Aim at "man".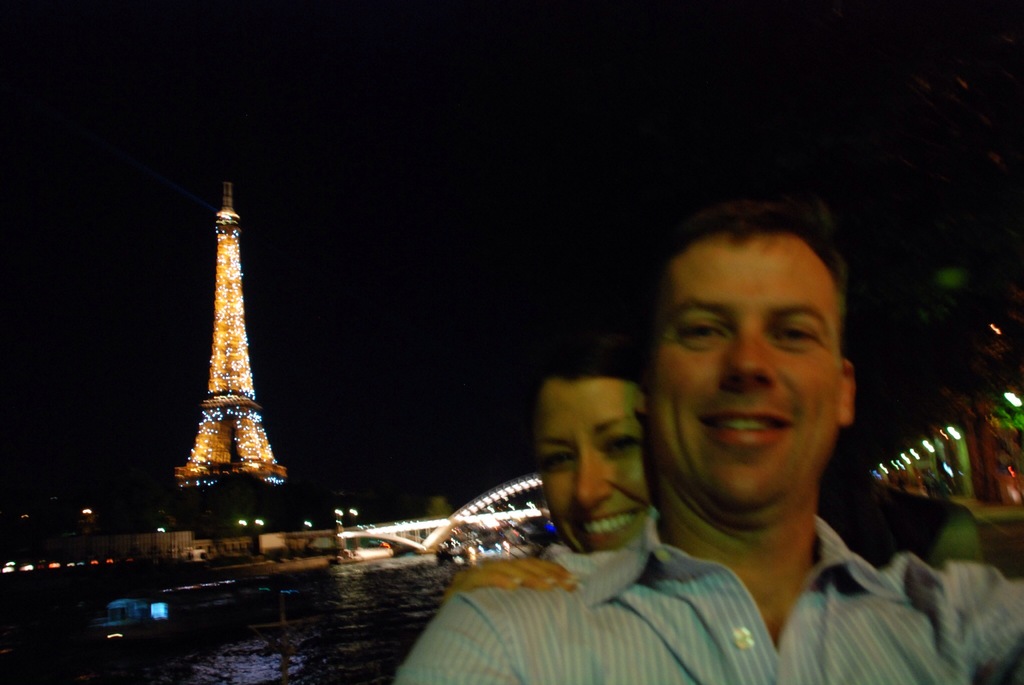
Aimed at 396 202 1023 684.
